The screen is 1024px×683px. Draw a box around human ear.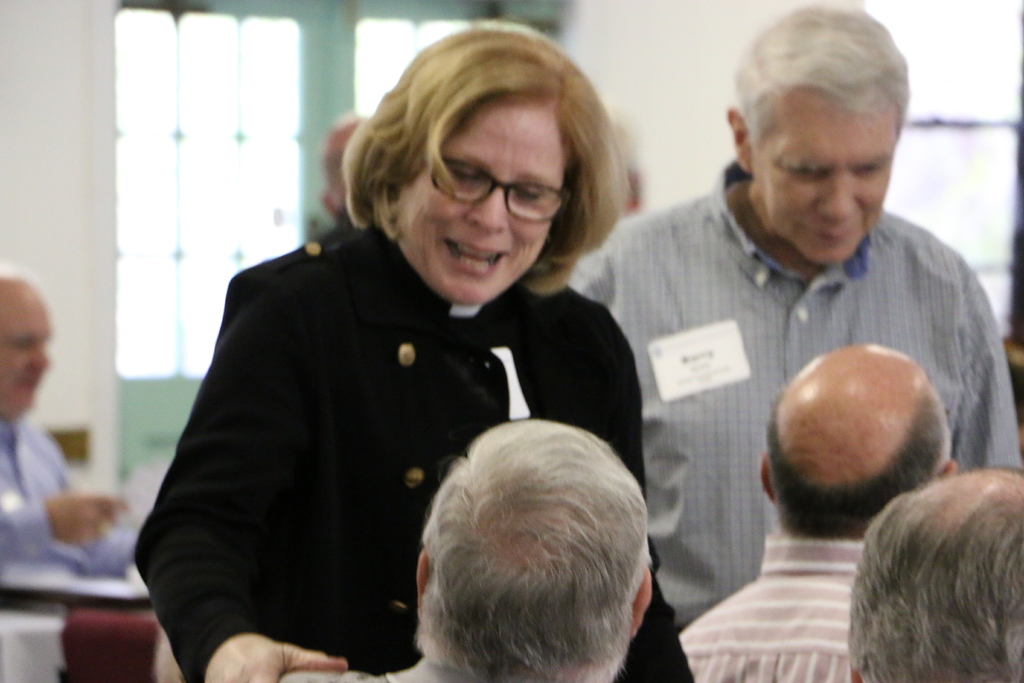
{"x1": 727, "y1": 110, "x2": 749, "y2": 170}.
